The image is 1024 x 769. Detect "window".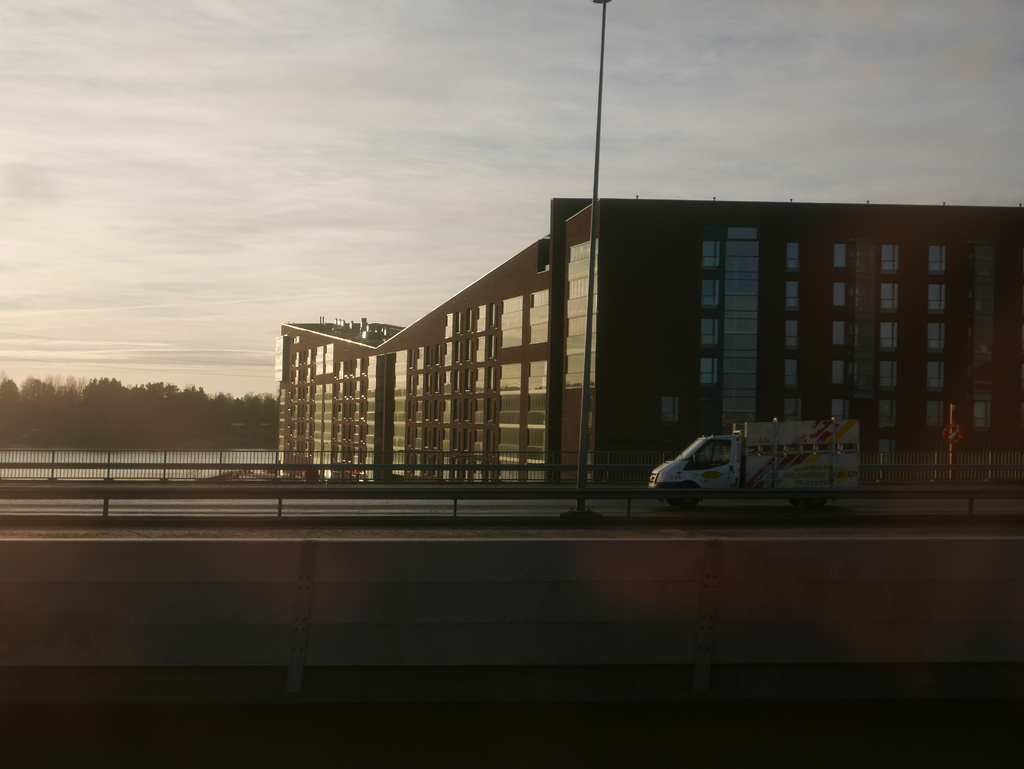
Detection: {"x1": 702, "y1": 278, "x2": 719, "y2": 312}.
